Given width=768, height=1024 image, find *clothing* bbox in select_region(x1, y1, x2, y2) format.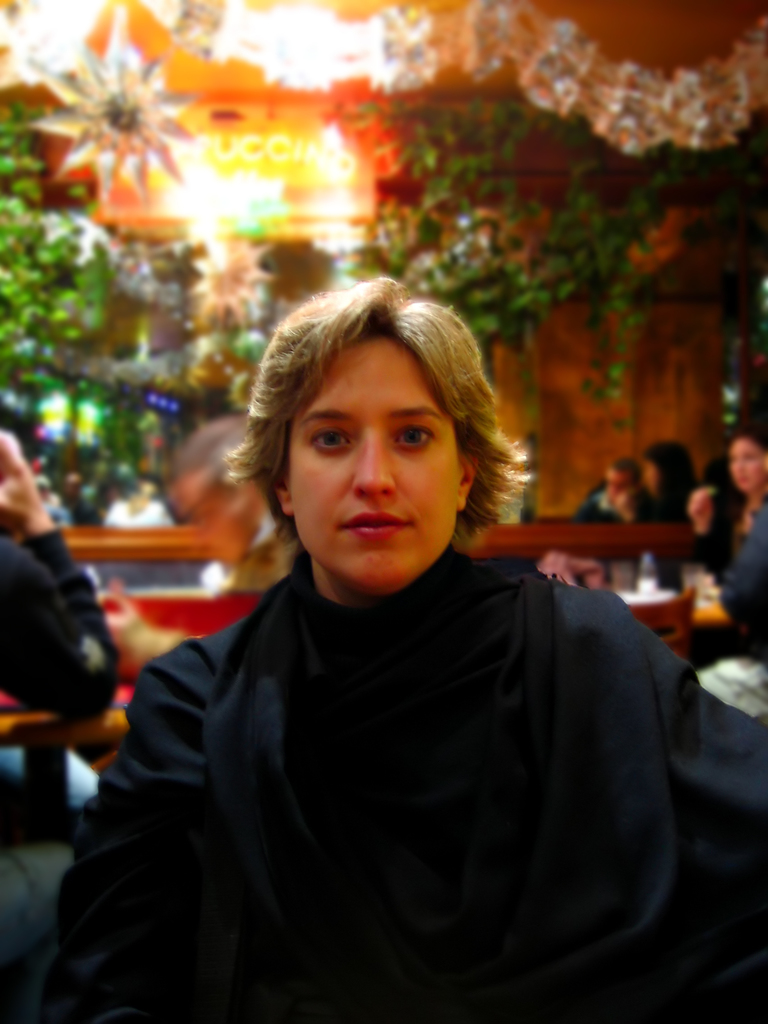
select_region(723, 509, 767, 640).
